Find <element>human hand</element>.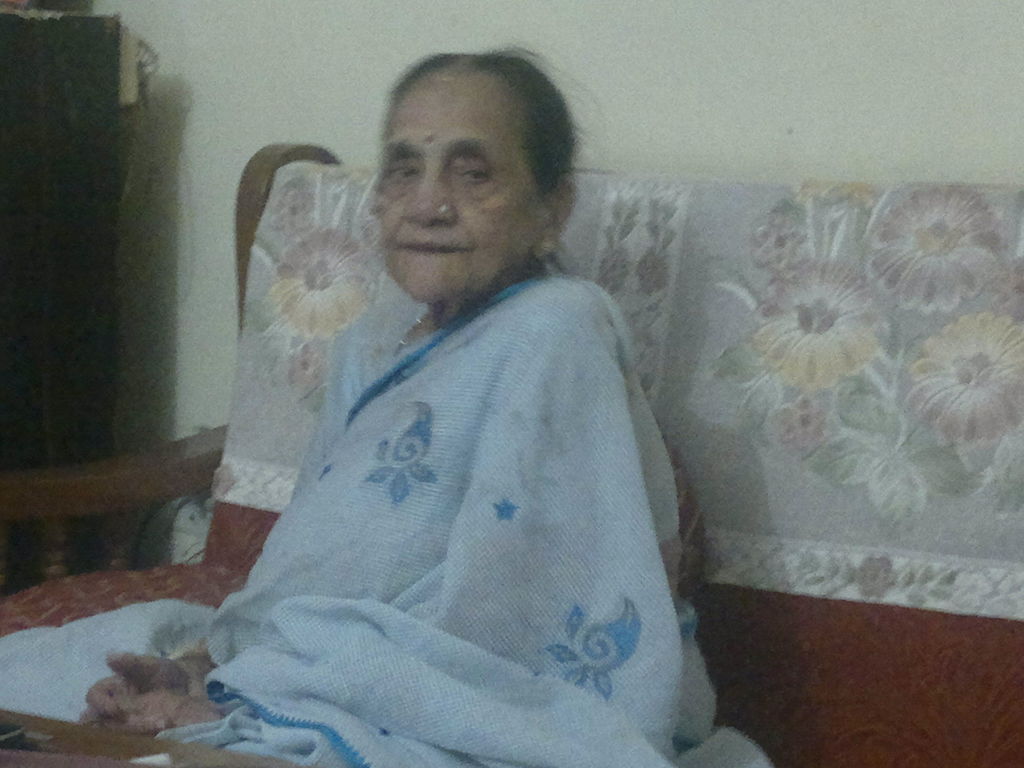
locate(79, 648, 191, 738).
